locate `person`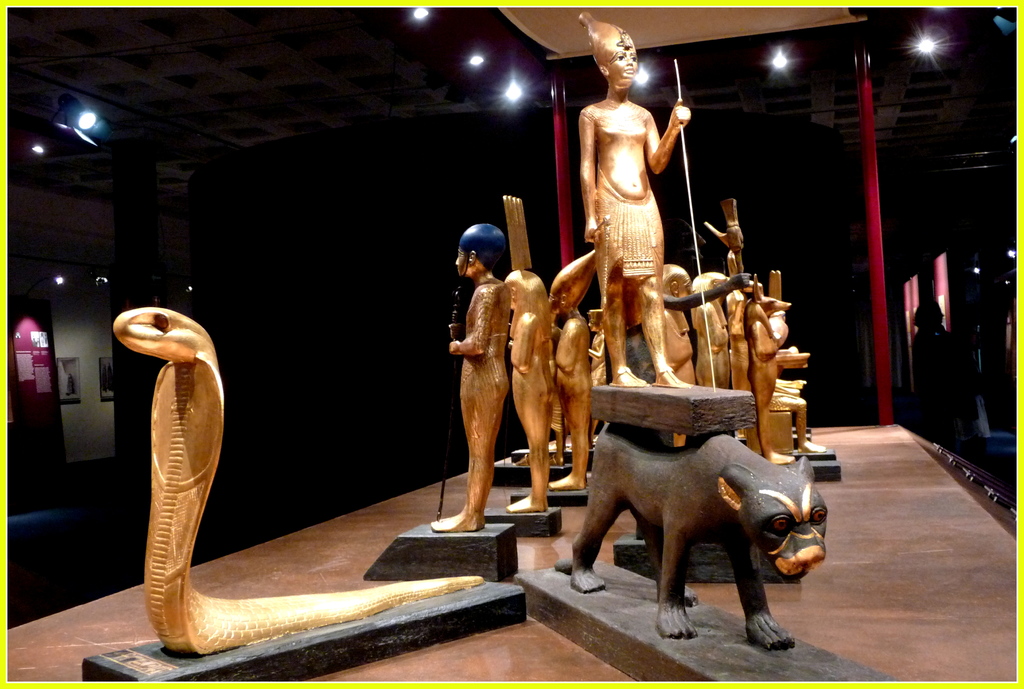
{"left": 705, "top": 286, "right": 799, "bottom": 474}
